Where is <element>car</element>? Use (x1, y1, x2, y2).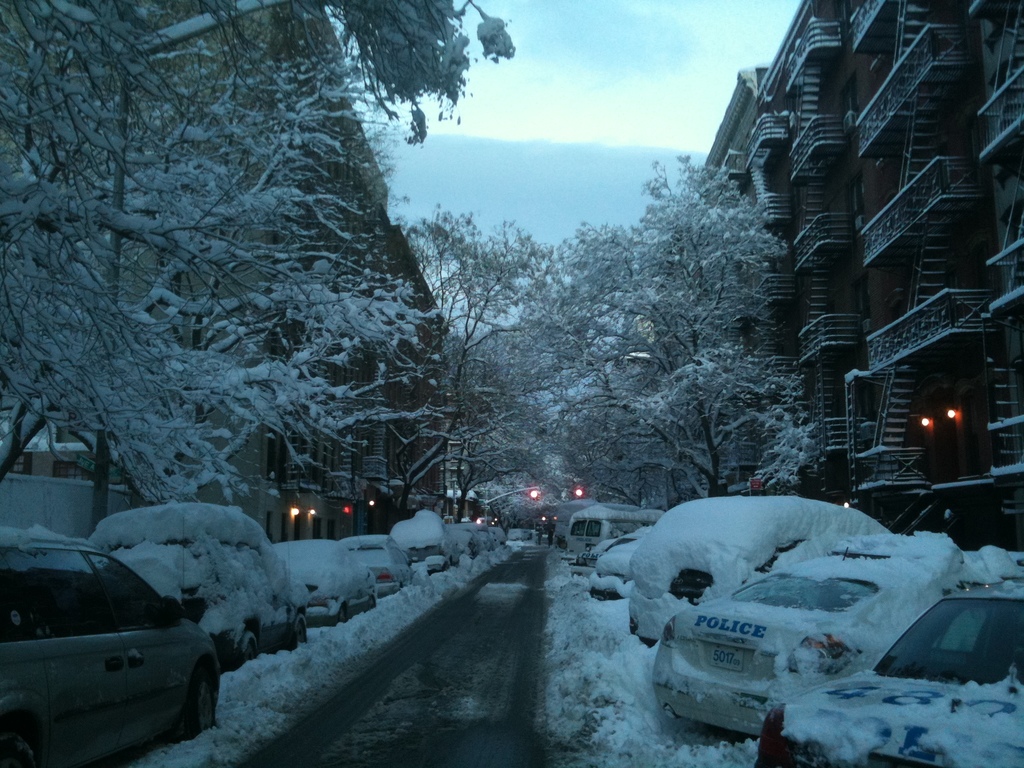
(3, 556, 246, 749).
